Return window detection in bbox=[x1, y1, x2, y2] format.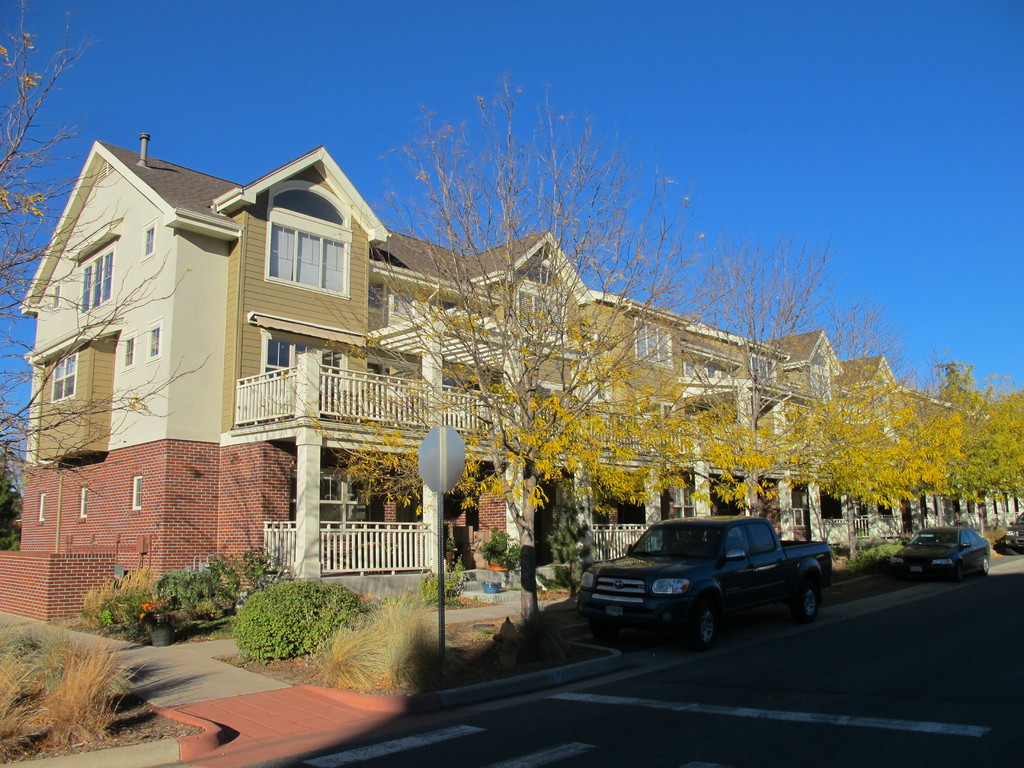
bbox=[682, 358, 721, 377].
